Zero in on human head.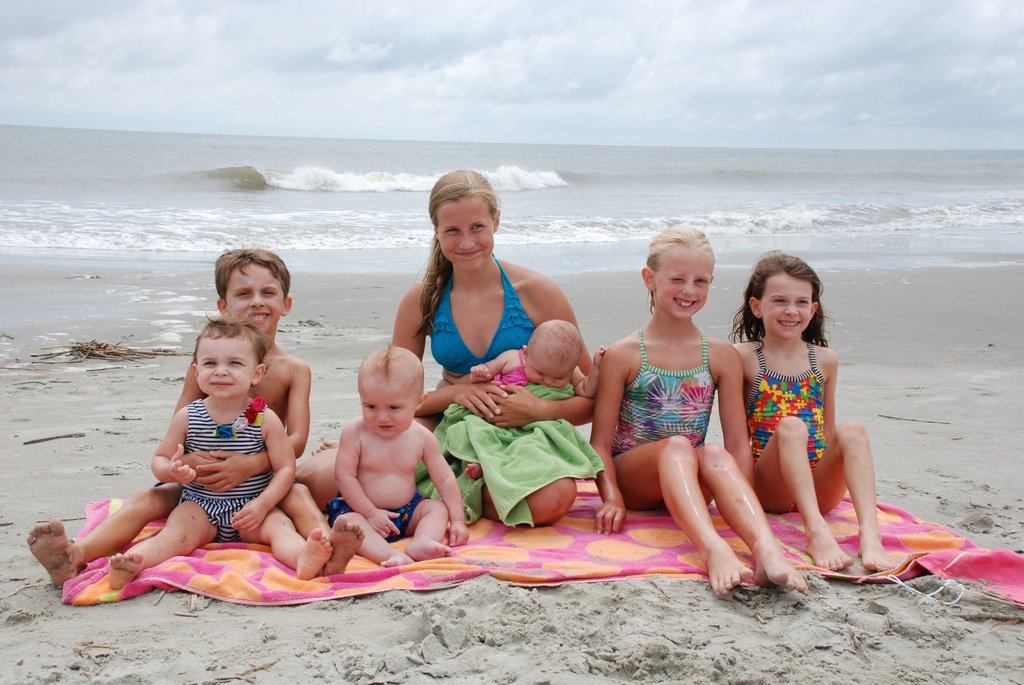
Zeroed in: <box>744,256,821,337</box>.
